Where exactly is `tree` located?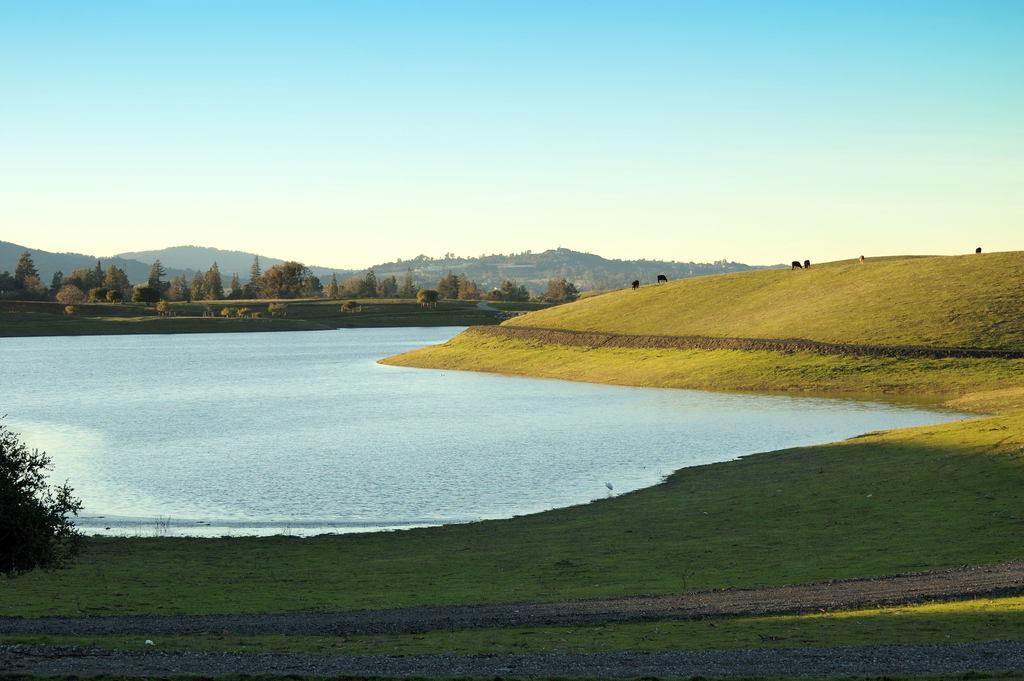
Its bounding box is (221, 306, 237, 317).
